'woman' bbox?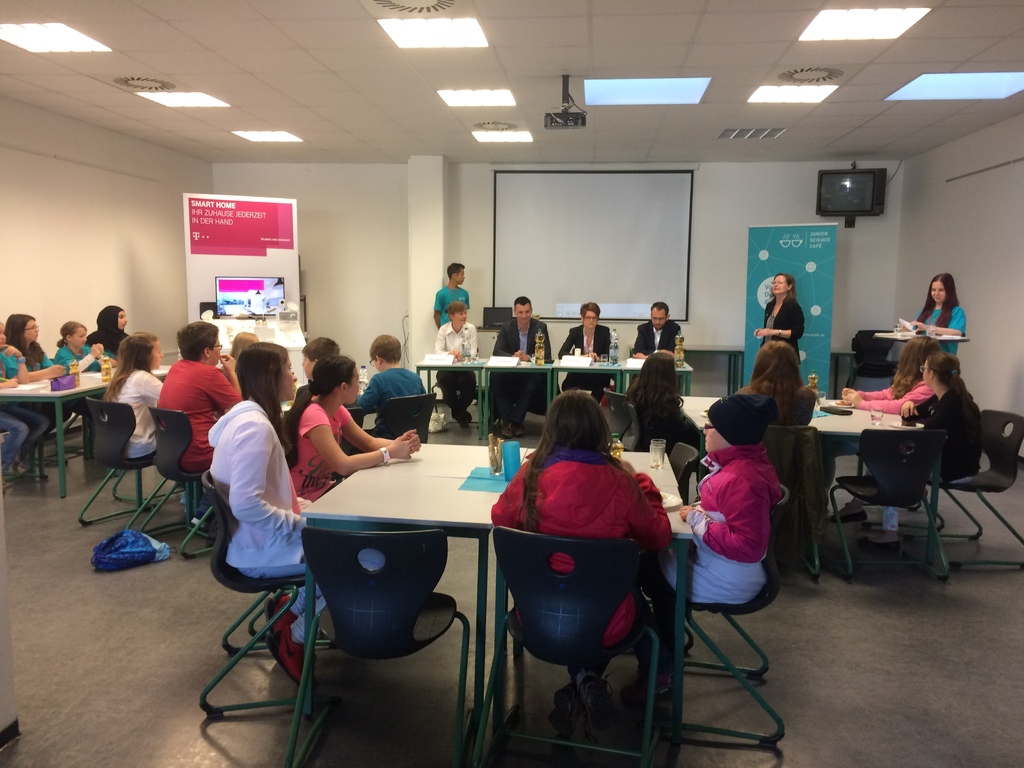
l=118, t=331, r=205, b=495
